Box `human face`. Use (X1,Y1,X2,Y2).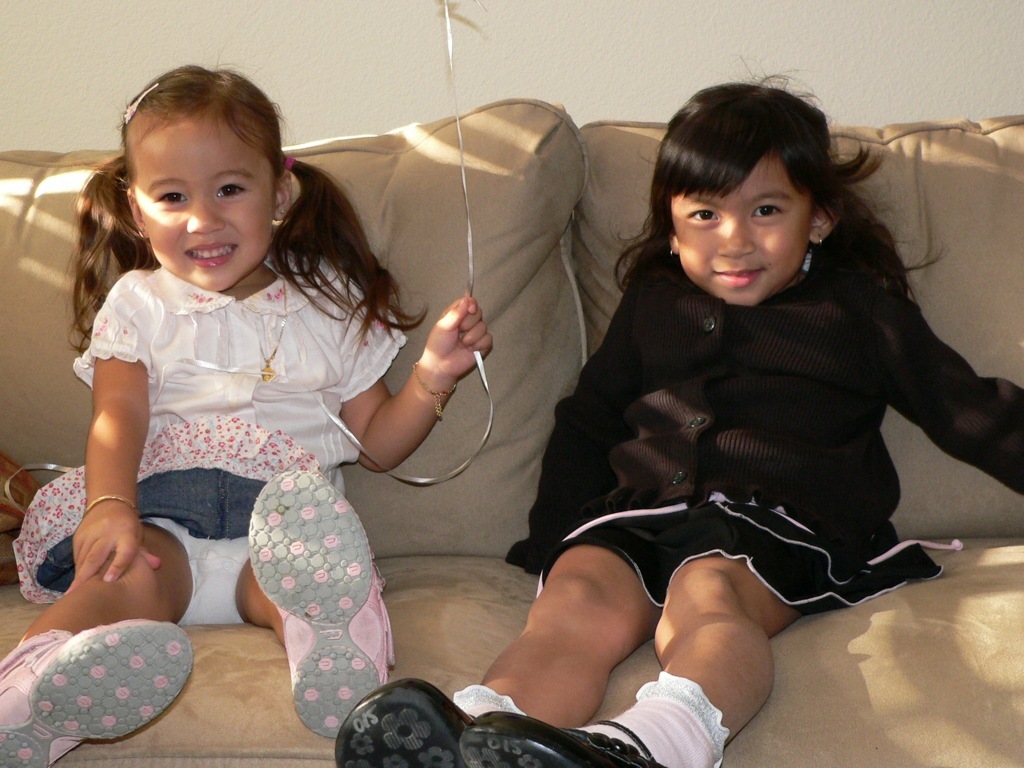
(667,147,812,309).
